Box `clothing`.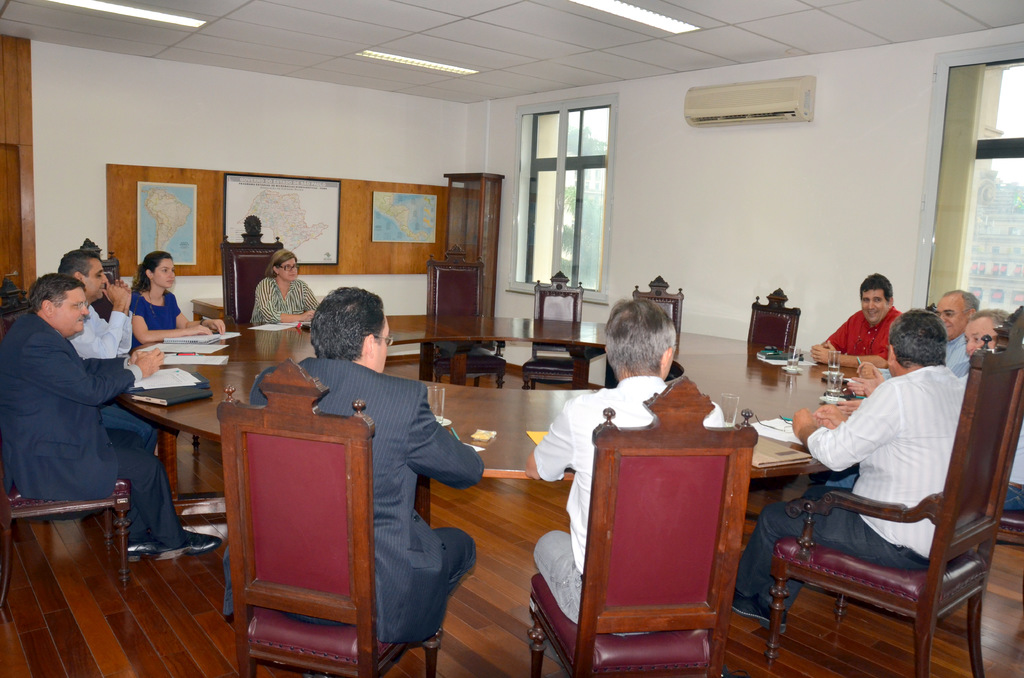
box(737, 373, 970, 604).
